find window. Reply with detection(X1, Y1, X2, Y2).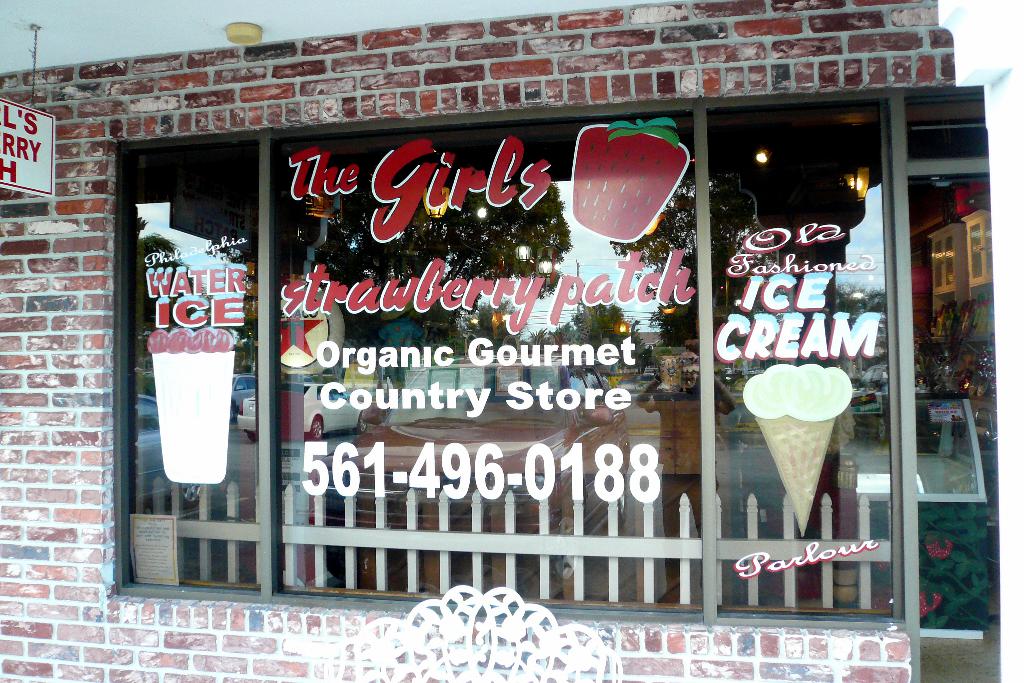
detection(106, 104, 896, 635).
